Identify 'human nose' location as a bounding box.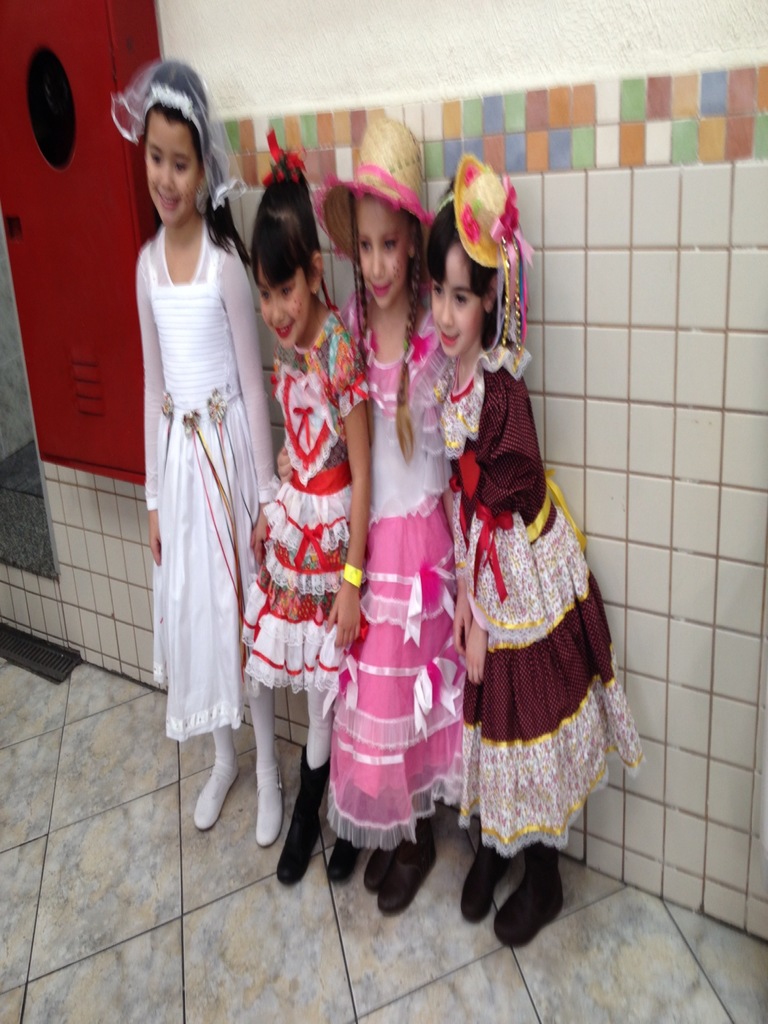
BBox(157, 166, 177, 190).
